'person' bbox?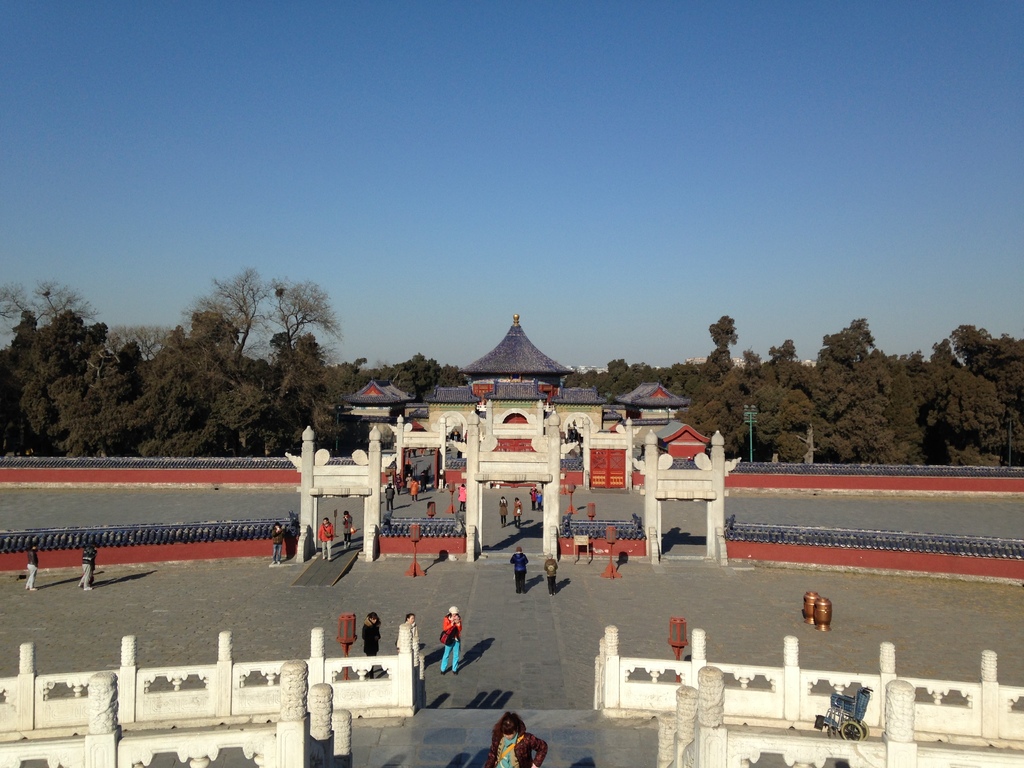
{"left": 508, "top": 548, "right": 527, "bottom": 591}
